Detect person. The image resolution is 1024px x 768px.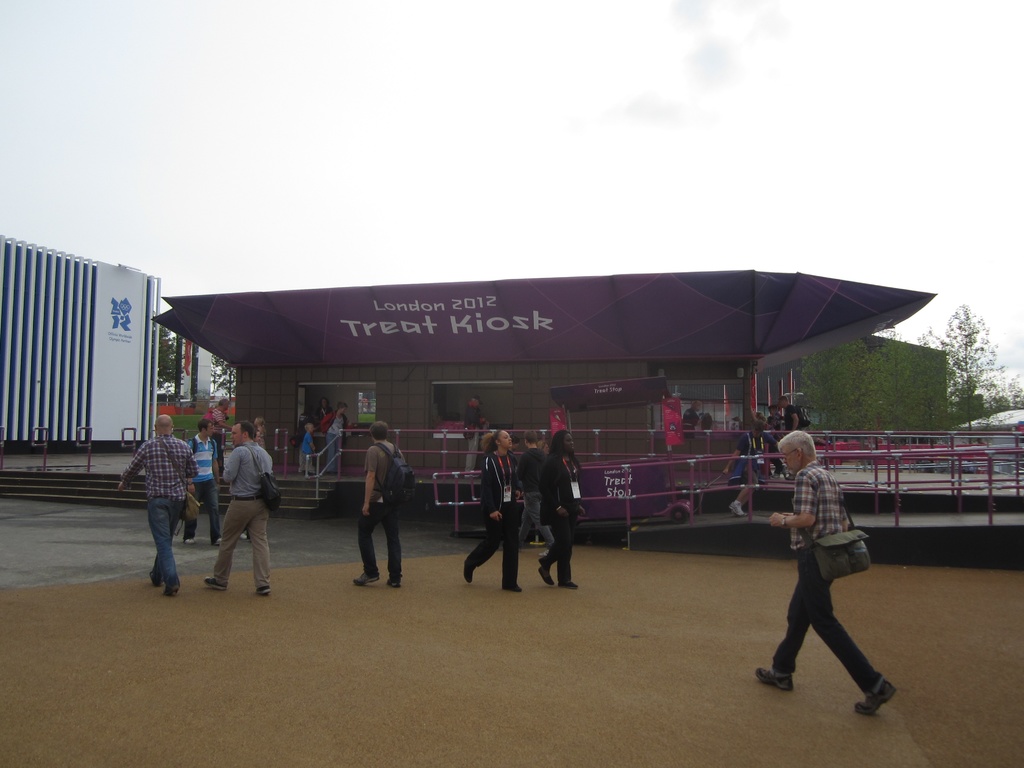
461 424 531 604.
